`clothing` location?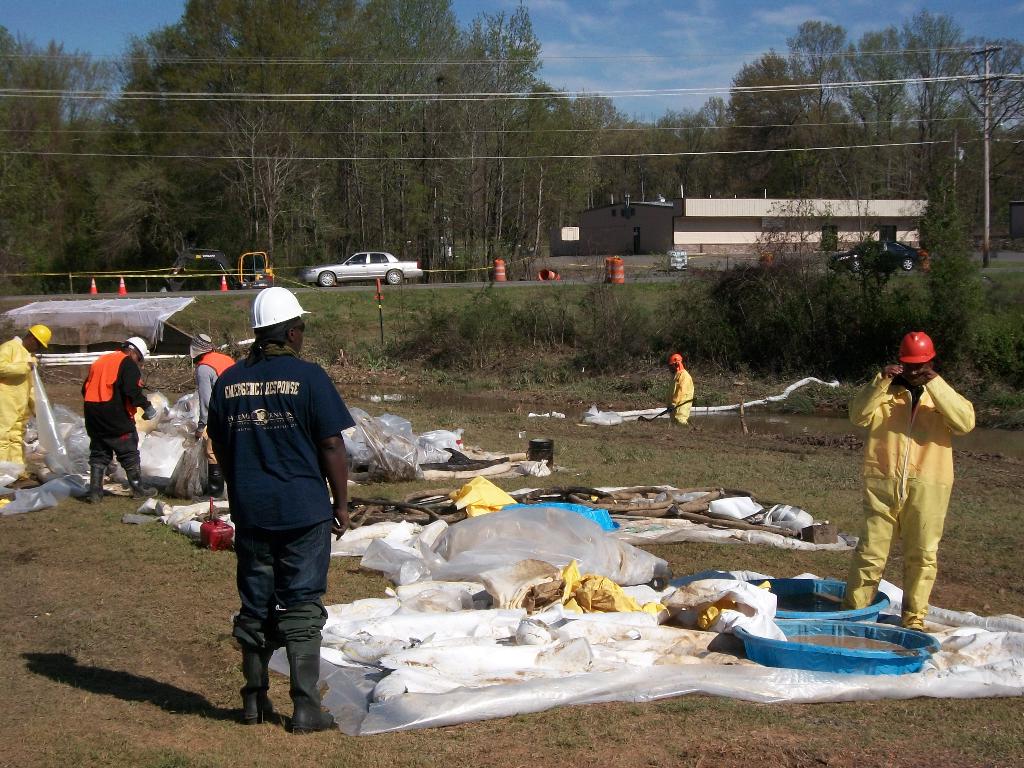
pyautogui.locateOnScreen(195, 352, 234, 462)
